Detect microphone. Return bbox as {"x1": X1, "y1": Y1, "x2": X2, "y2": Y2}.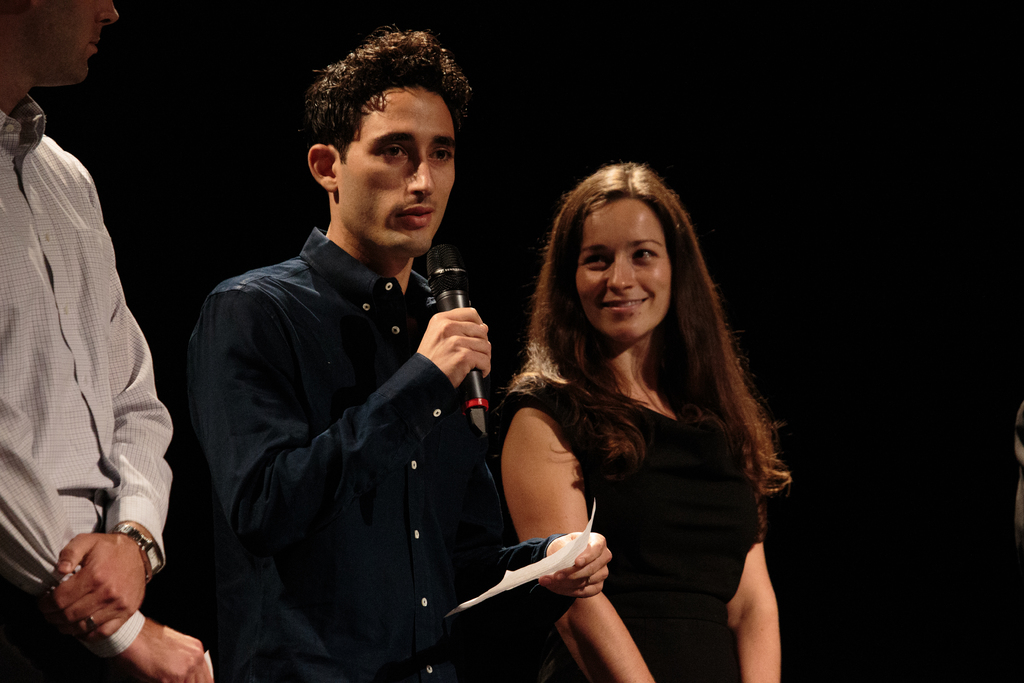
{"x1": 422, "y1": 238, "x2": 495, "y2": 423}.
